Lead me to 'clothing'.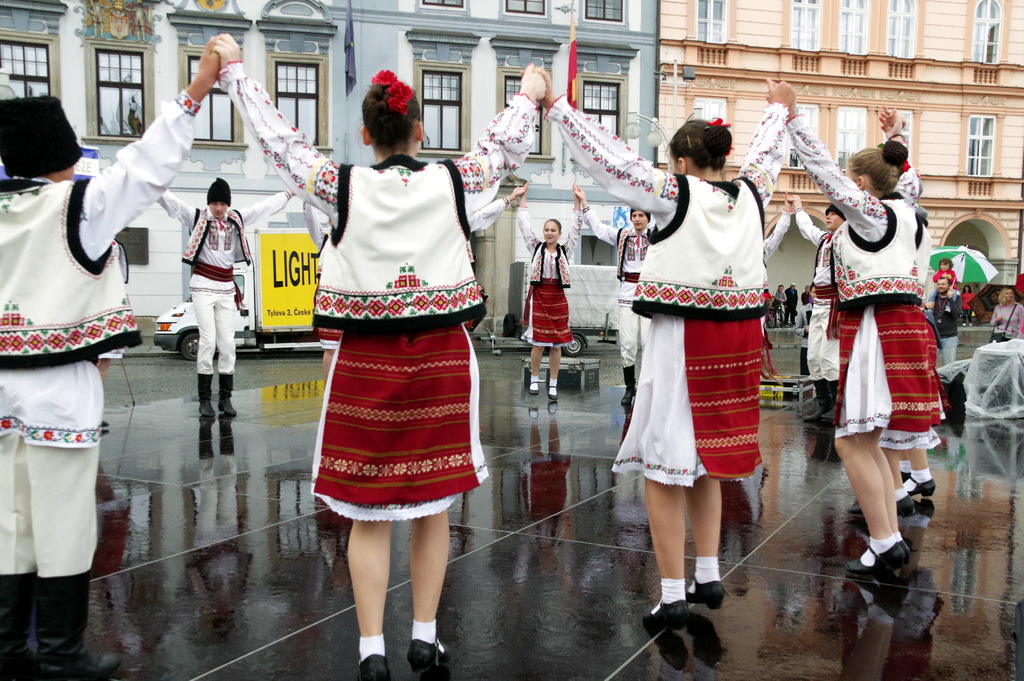
Lead to box=[591, 192, 672, 371].
